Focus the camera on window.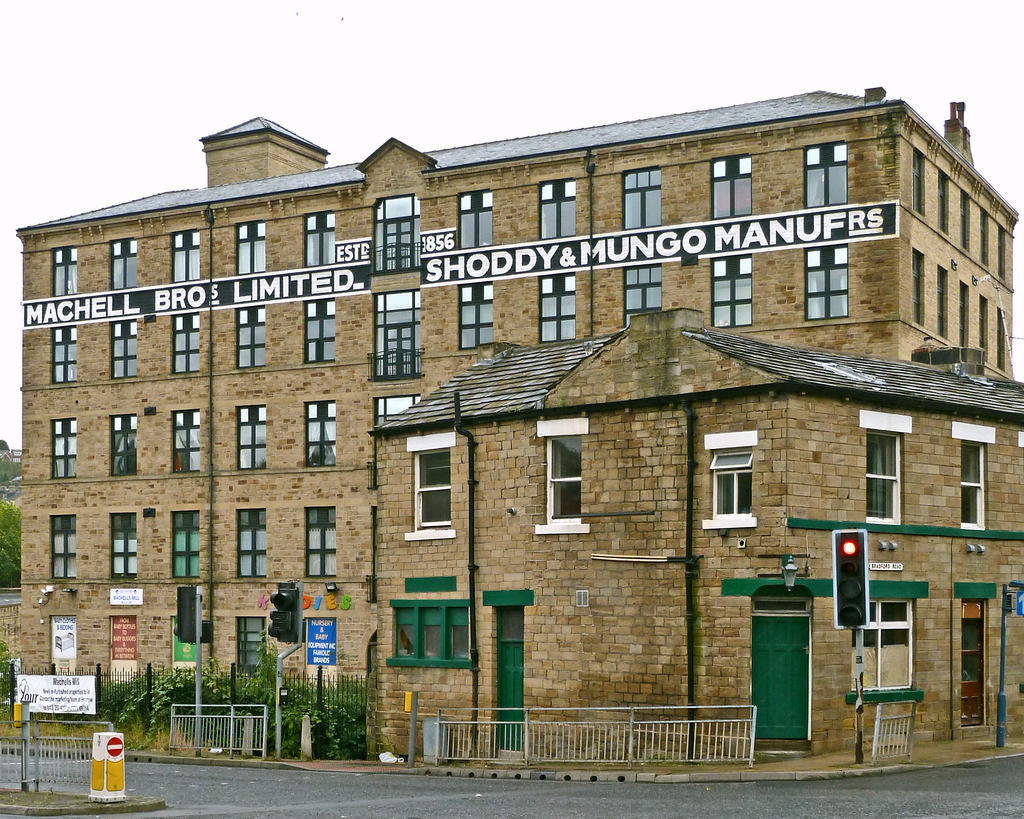
Focus region: BBox(801, 248, 851, 319).
